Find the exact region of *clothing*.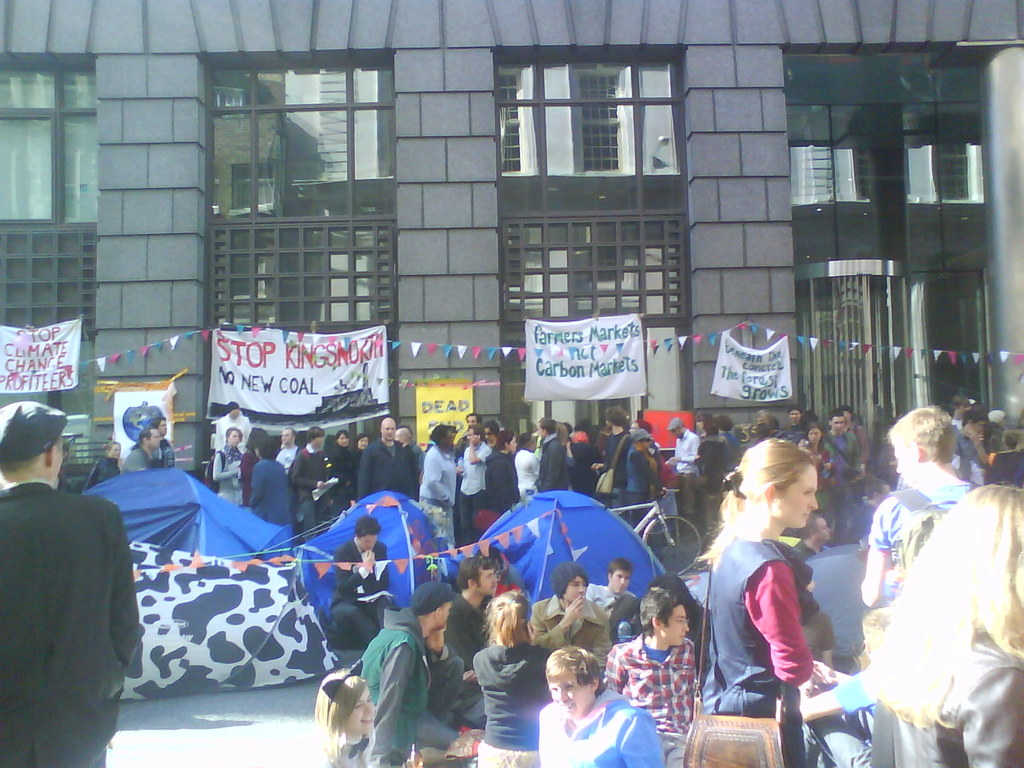
Exact region: {"left": 852, "top": 420, "right": 861, "bottom": 463}.
